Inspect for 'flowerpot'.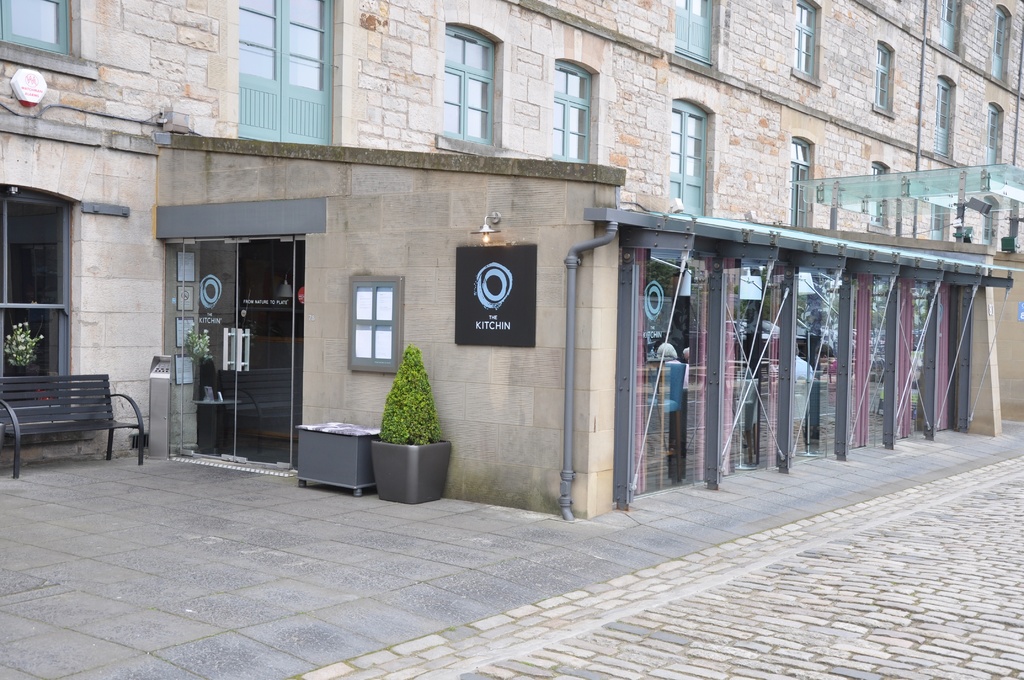
Inspection: [9,360,34,378].
